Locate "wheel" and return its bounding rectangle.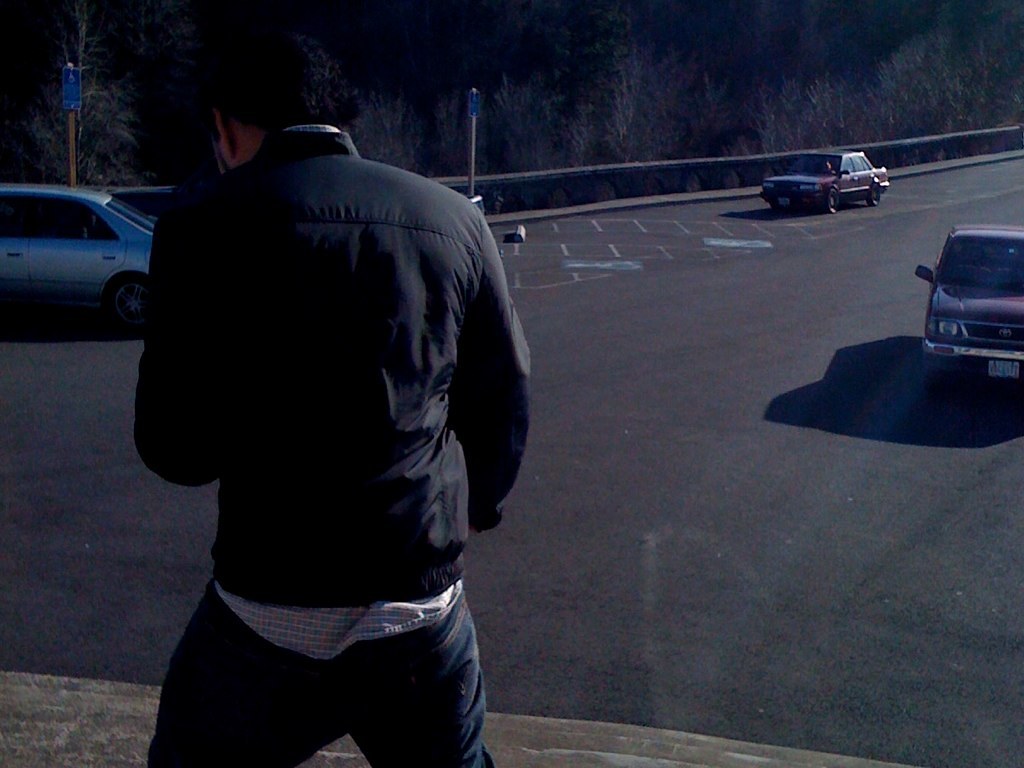
(868, 186, 882, 204).
